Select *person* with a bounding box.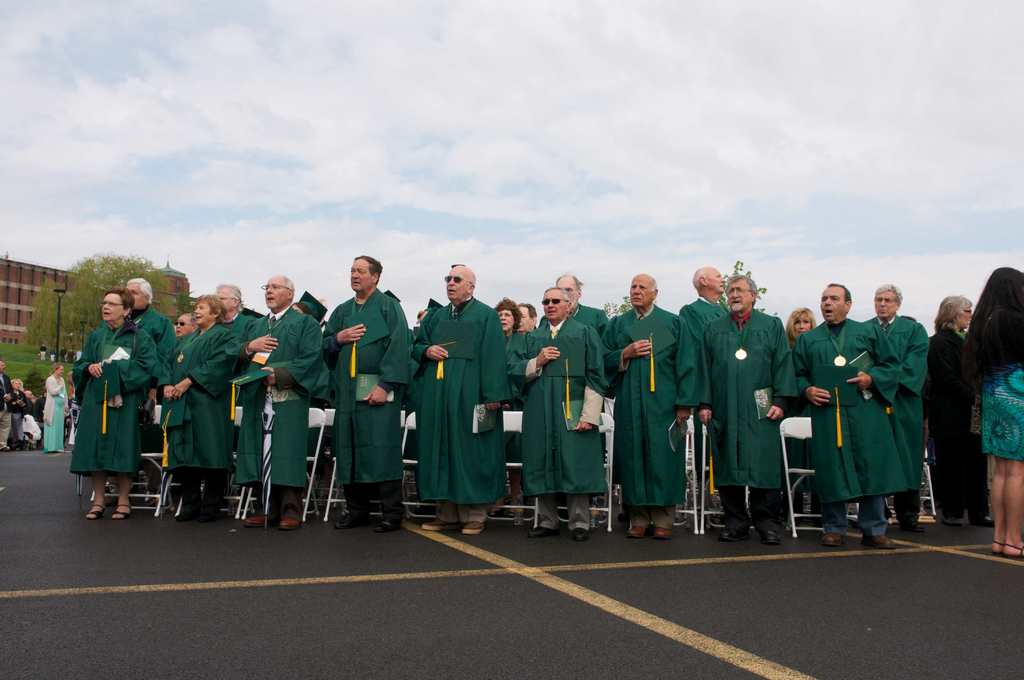
164, 302, 236, 524.
